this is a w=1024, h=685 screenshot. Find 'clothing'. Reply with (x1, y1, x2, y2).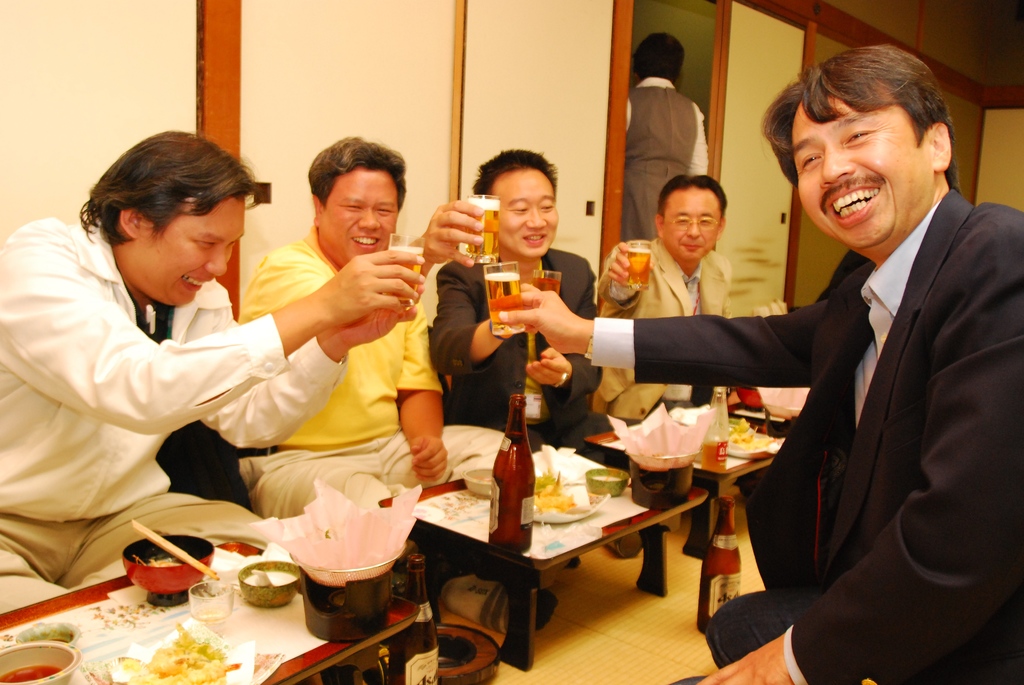
(625, 75, 710, 242).
